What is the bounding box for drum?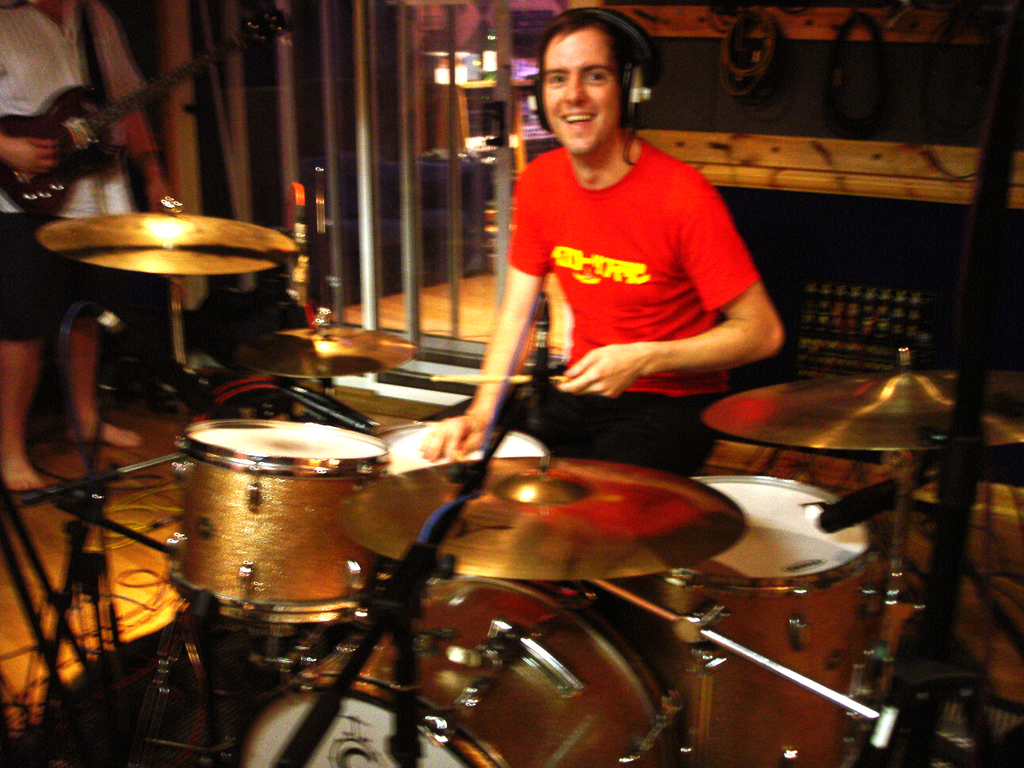
168:419:388:623.
